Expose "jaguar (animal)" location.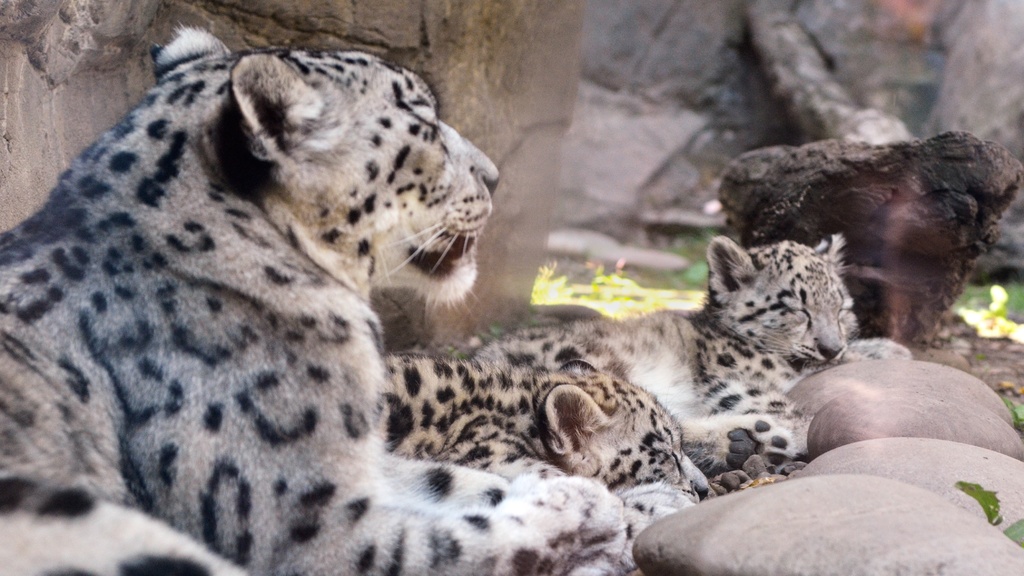
Exposed at bbox=[381, 353, 712, 512].
